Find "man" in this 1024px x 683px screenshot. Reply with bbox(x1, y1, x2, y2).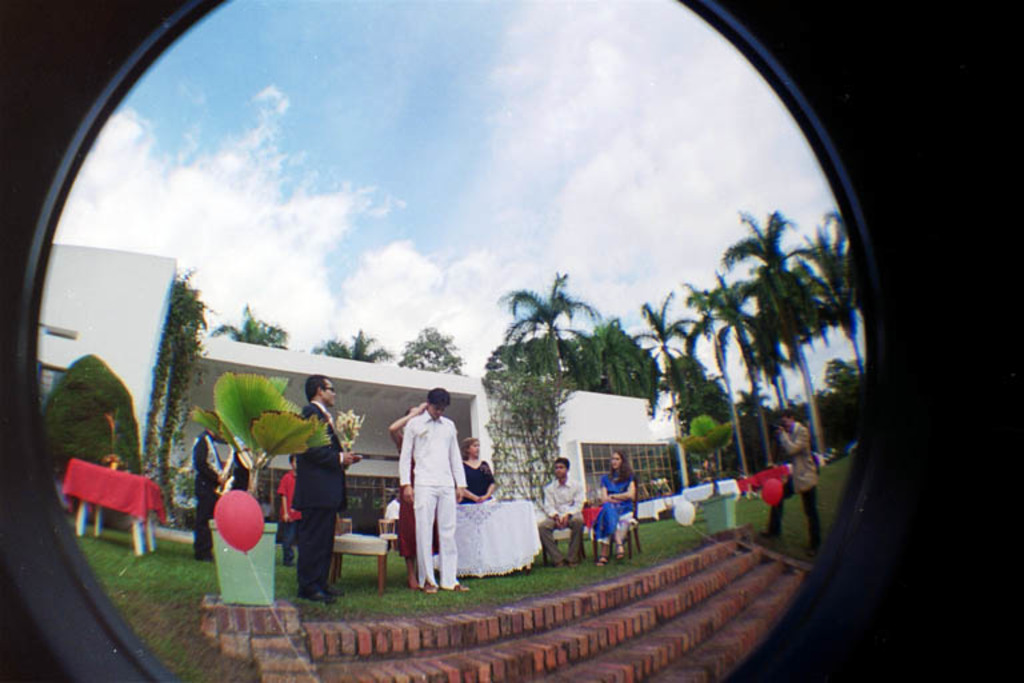
bbox(188, 422, 228, 560).
